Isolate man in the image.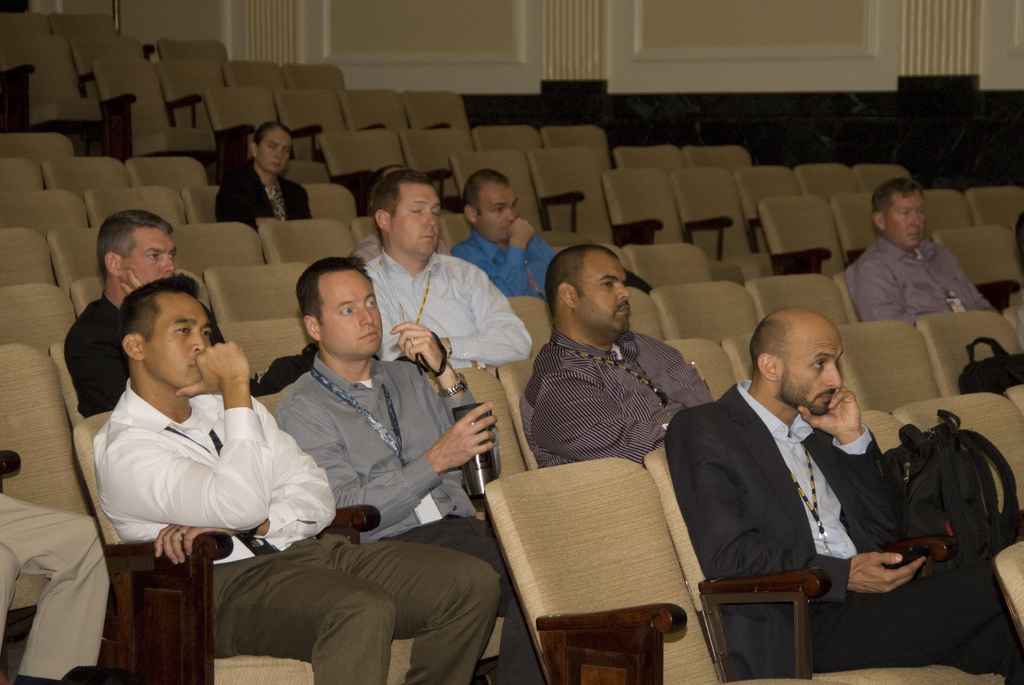
Isolated region: 60:210:224:415.
